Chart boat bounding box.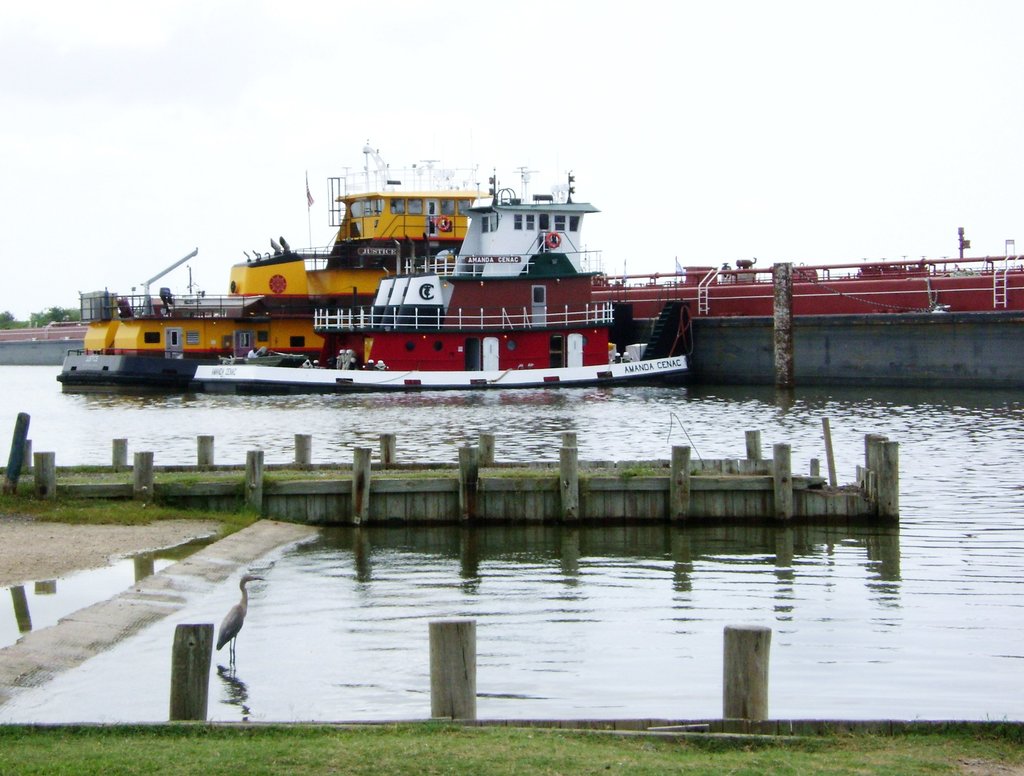
Charted: bbox(56, 140, 497, 390).
